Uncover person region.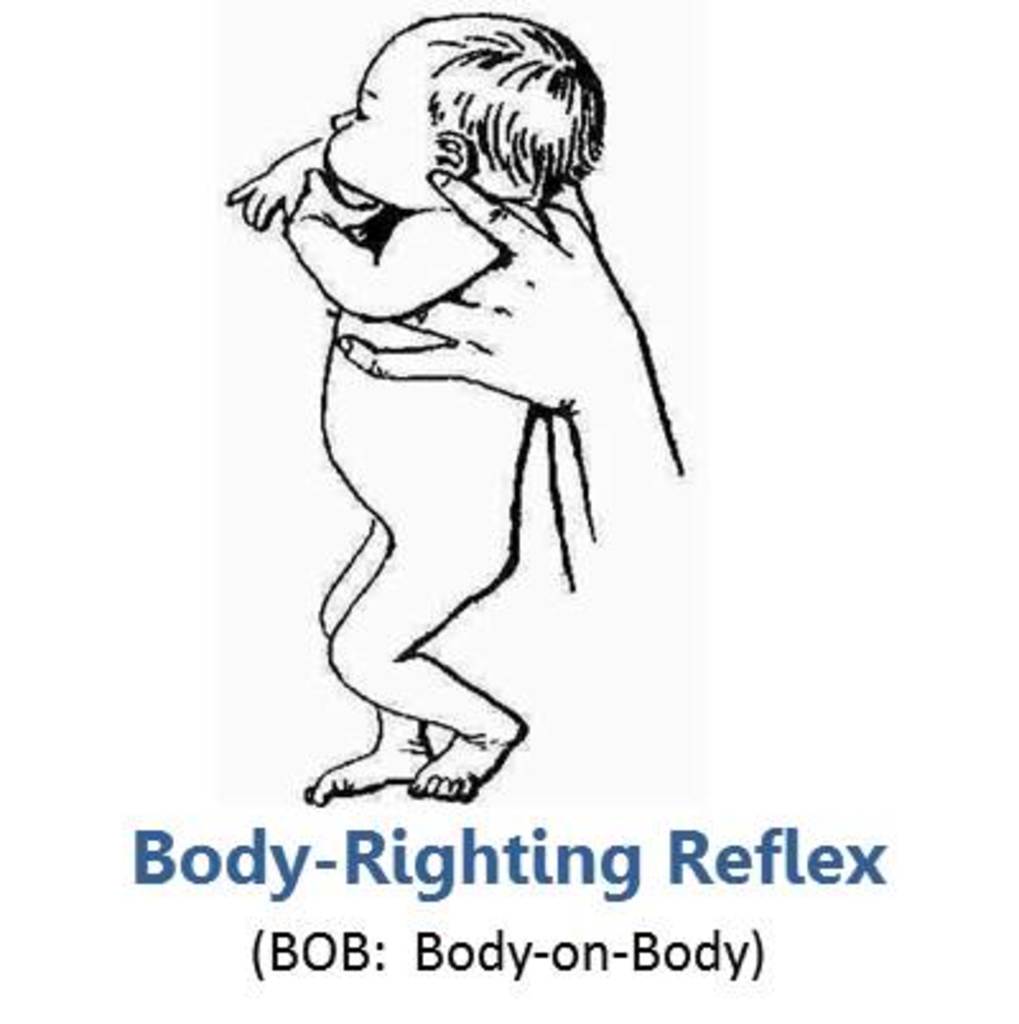
Uncovered: 336,171,693,594.
